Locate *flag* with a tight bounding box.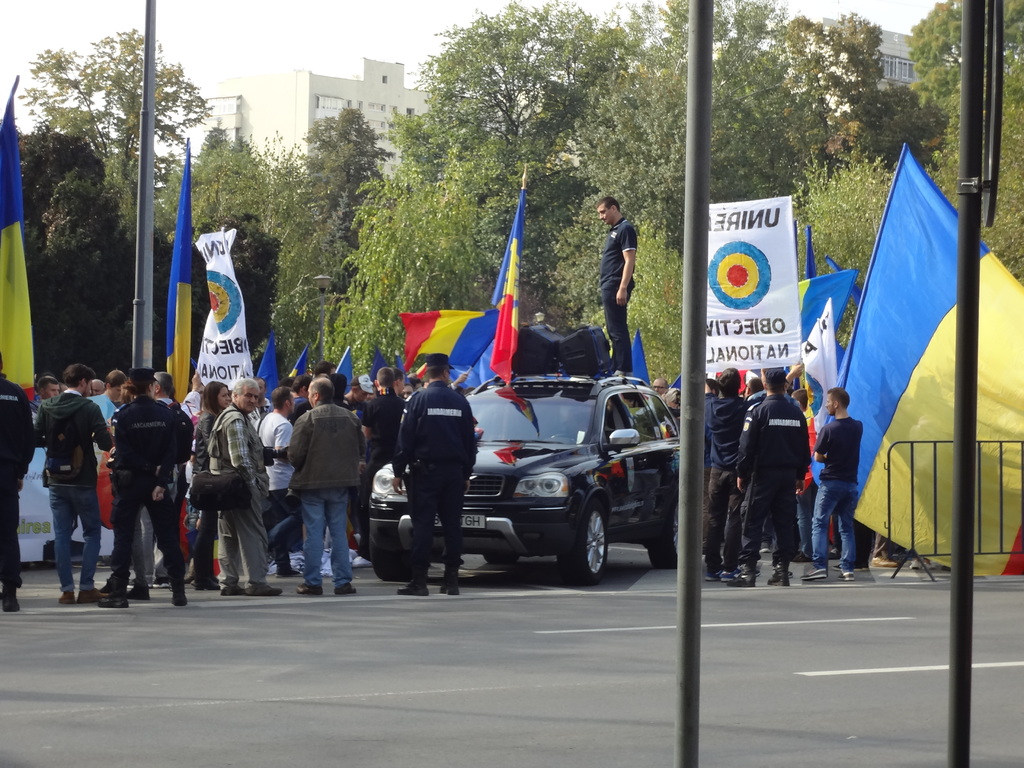
bbox=[290, 342, 310, 379].
